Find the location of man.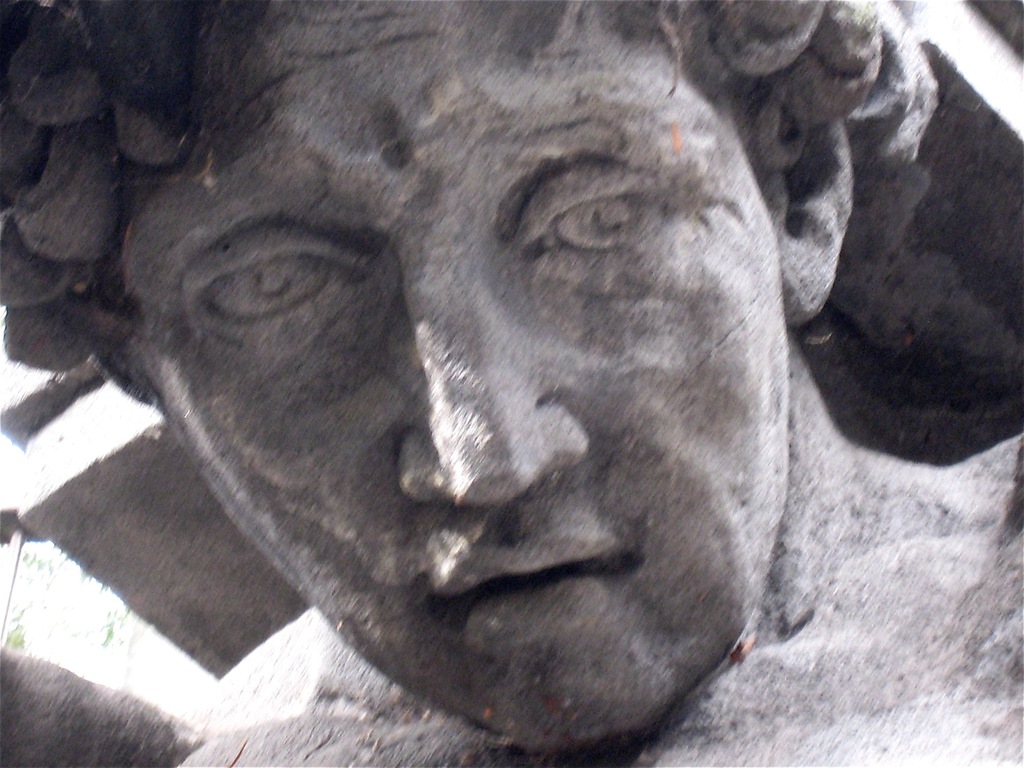
Location: (x1=0, y1=0, x2=1023, y2=767).
